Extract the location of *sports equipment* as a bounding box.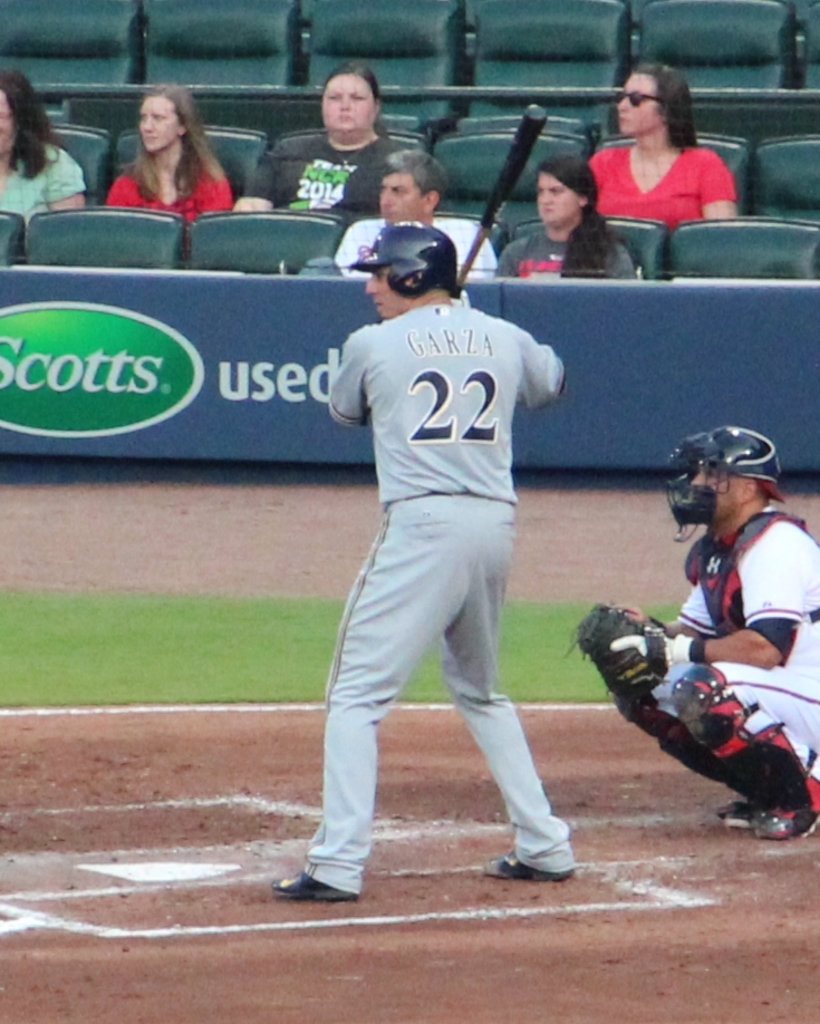
669:423:788:542.
